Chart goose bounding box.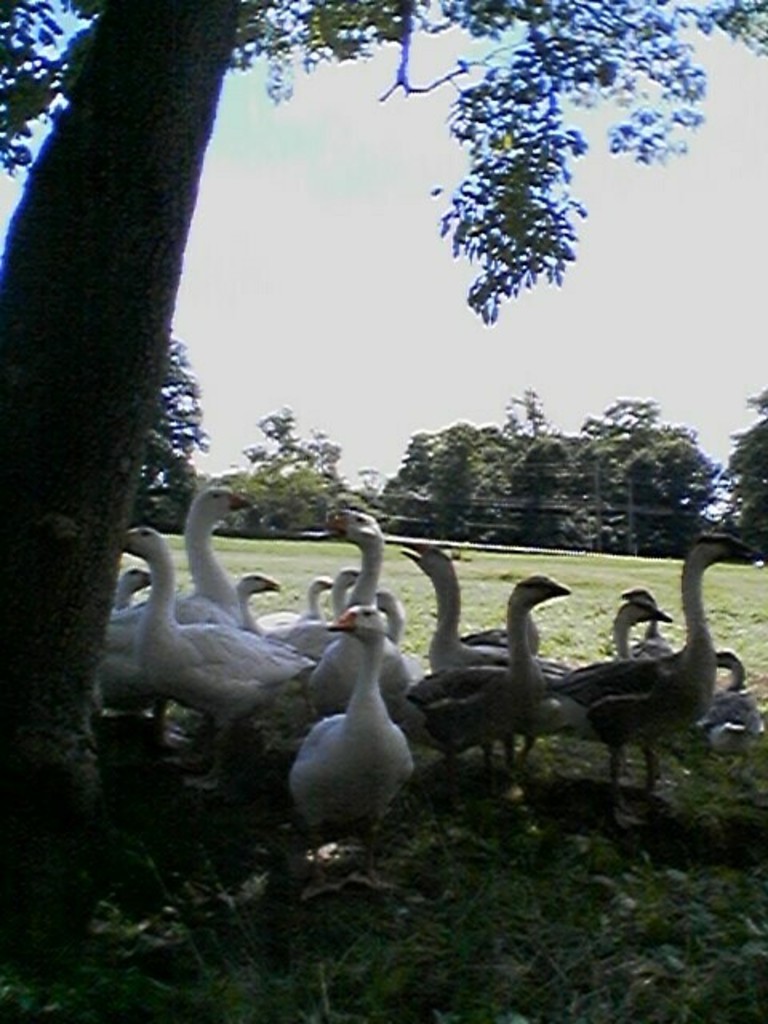
Charted: bbox=[518, 552, 744, 797].
